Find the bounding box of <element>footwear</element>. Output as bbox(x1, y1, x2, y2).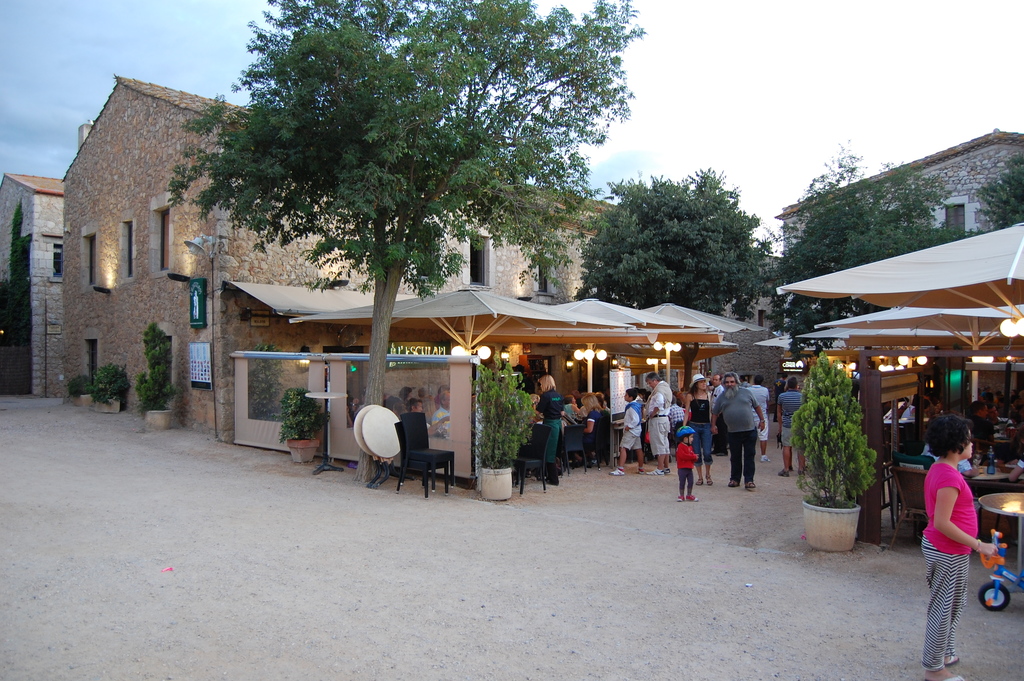
bbox(948, 655, 961, 665).
